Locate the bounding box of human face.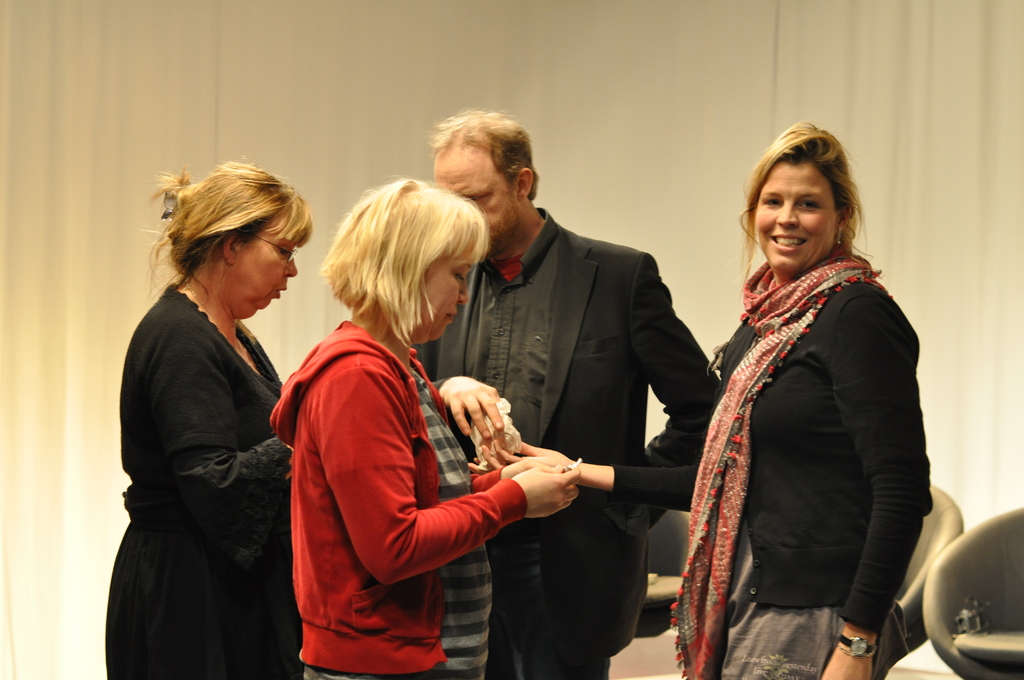
Bounding box: 223:200:300:314.
